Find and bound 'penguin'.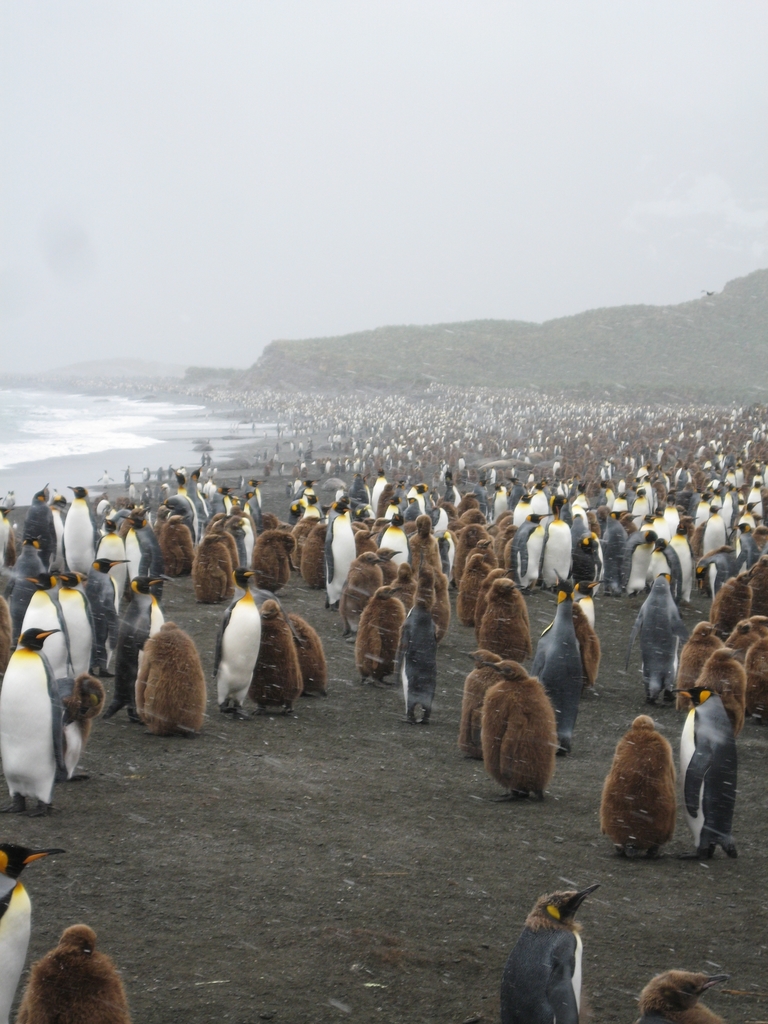
Bound: <box>651,543,688,601</box>.
